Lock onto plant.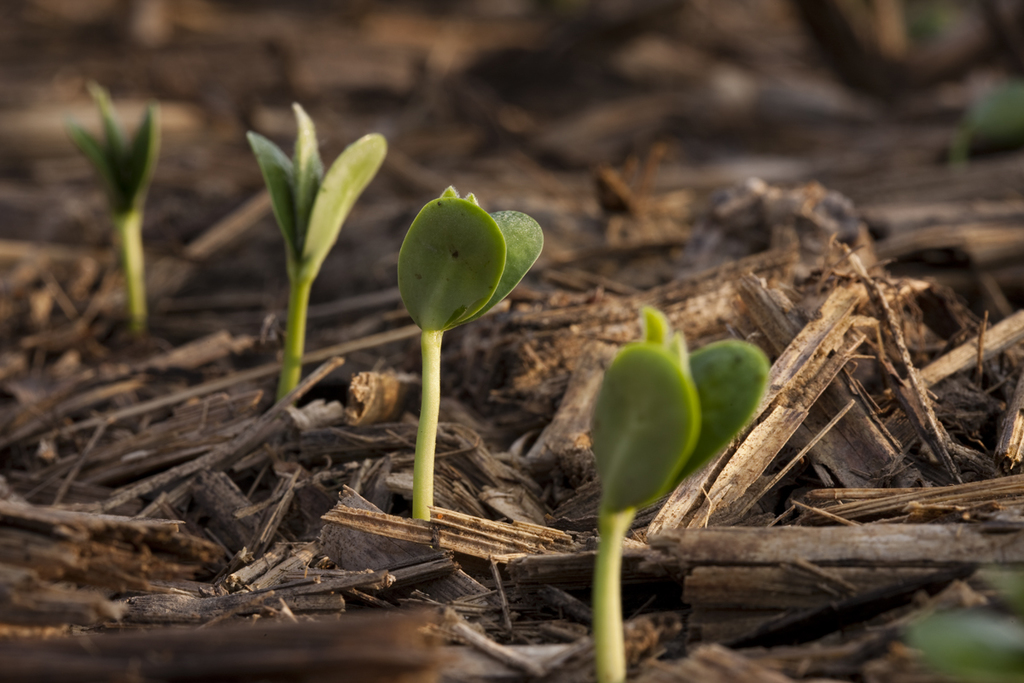
Locked: bbox=(588, 306, 770, 682).
